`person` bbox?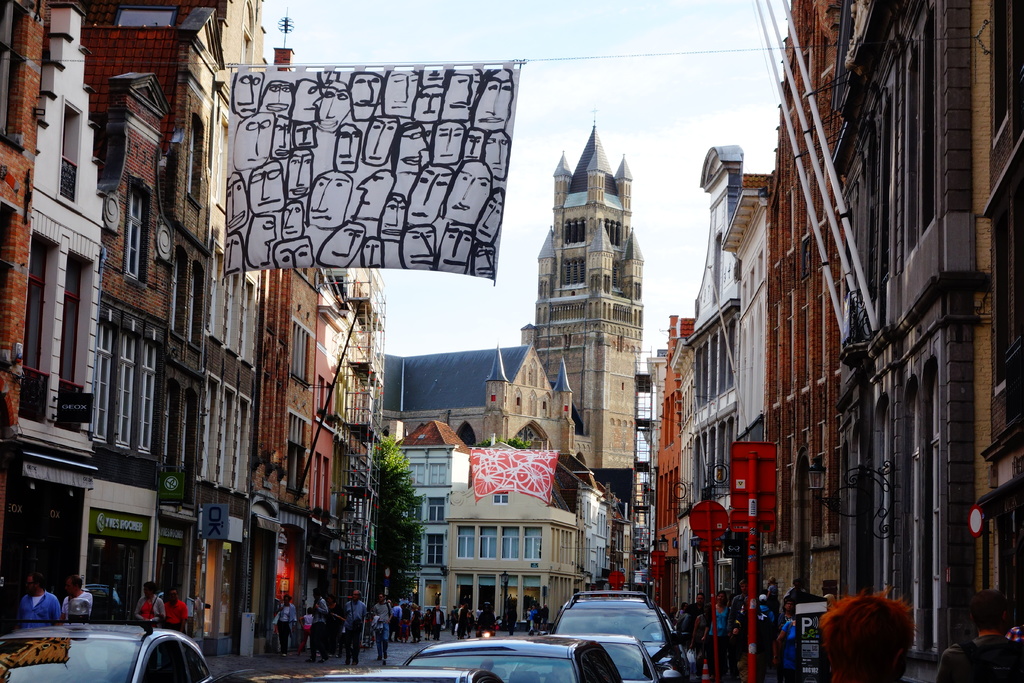
367,589,392,664
